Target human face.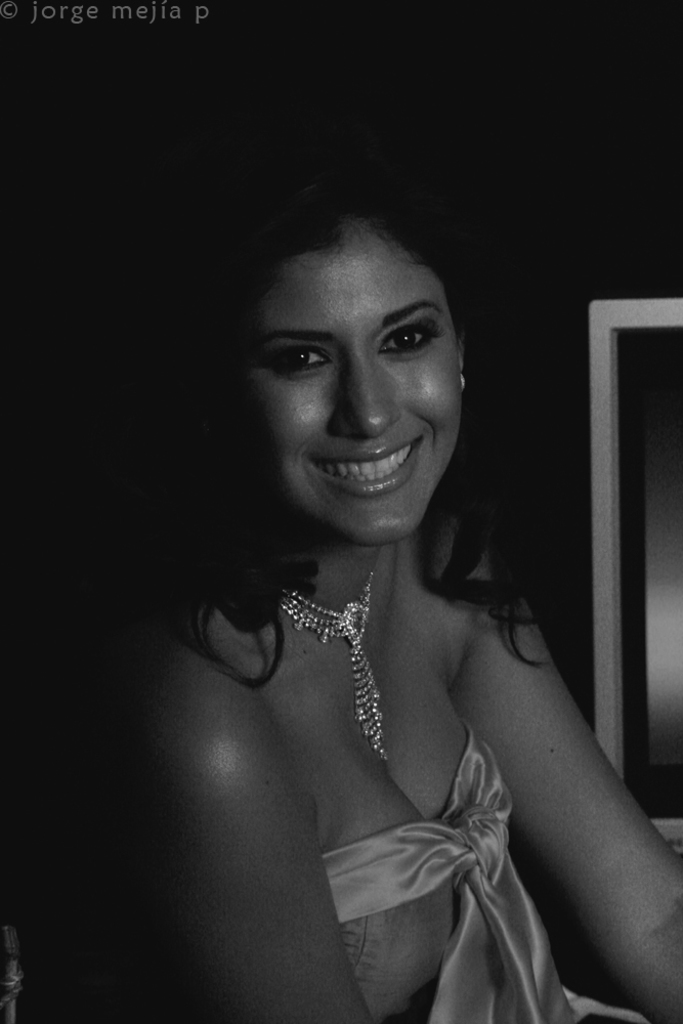
Target region: {"left": 239, "top": 229, "right": 468, "bottom": 549}.
